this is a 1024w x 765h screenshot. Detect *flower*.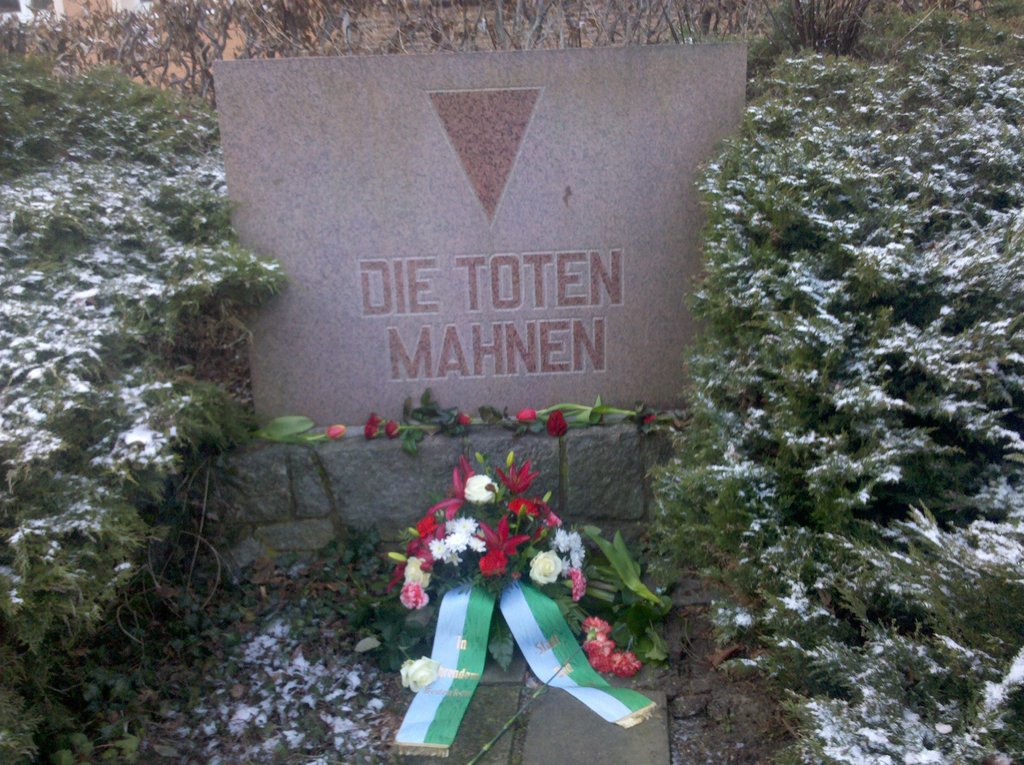
[x1=325, y1=424, x2=349, y2=440].
